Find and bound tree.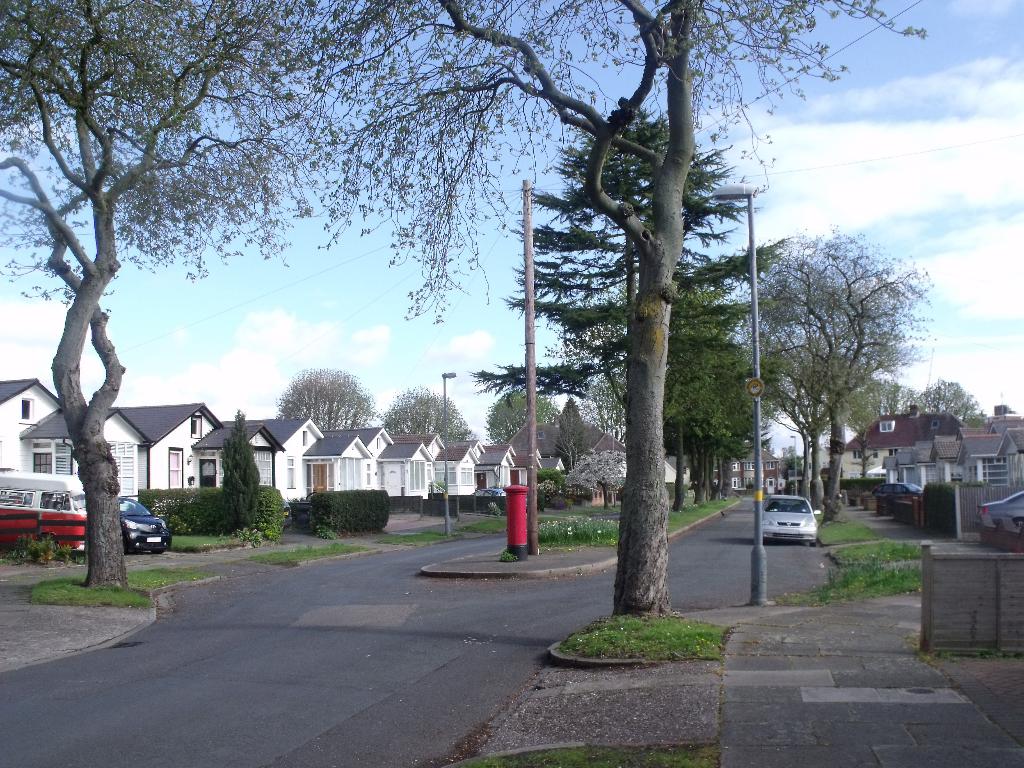
Bound: x1=916, y1=376, x2=993, y2=424.
